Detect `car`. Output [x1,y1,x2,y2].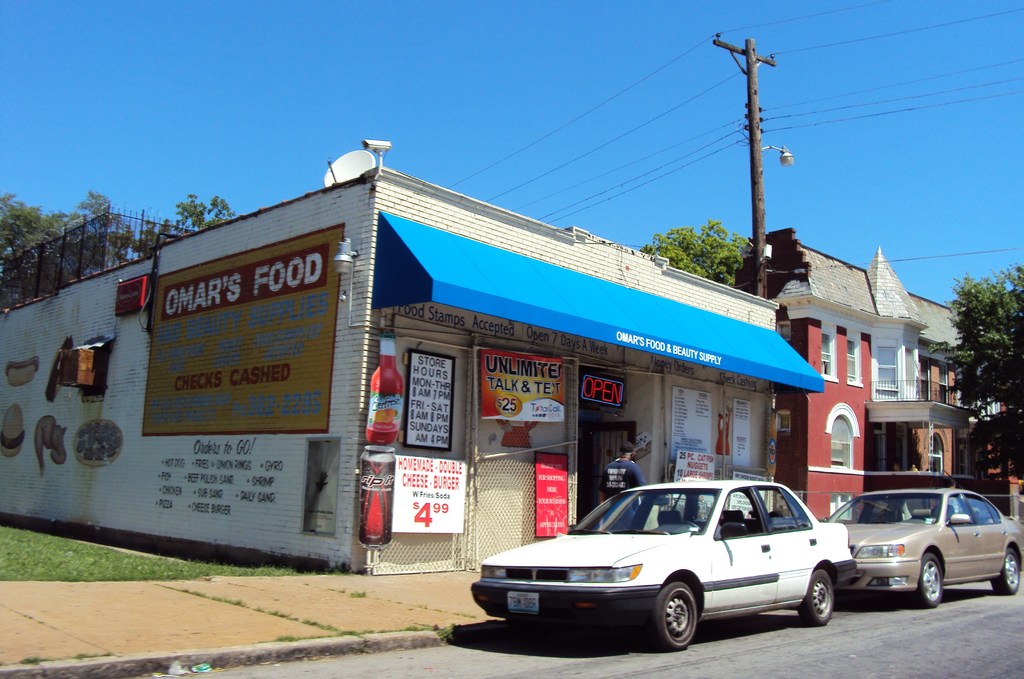
[819,488,1023,610].
